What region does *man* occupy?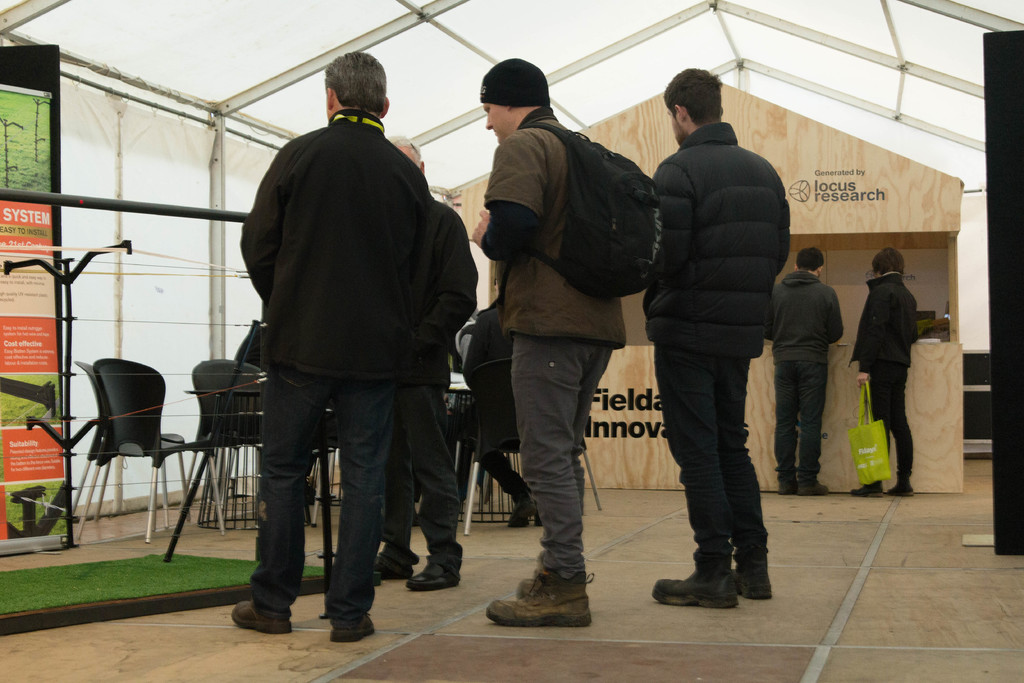
[x1=230, y1=45, x2=436, y2=641].
